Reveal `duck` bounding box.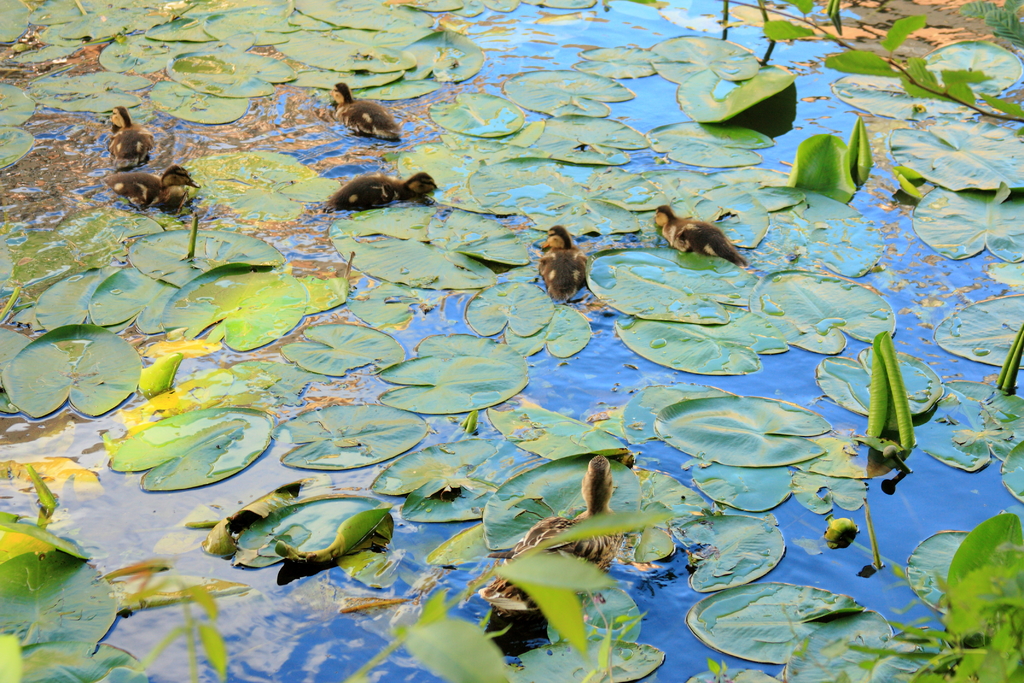
Revealed: [325, 78, 401, 137].
